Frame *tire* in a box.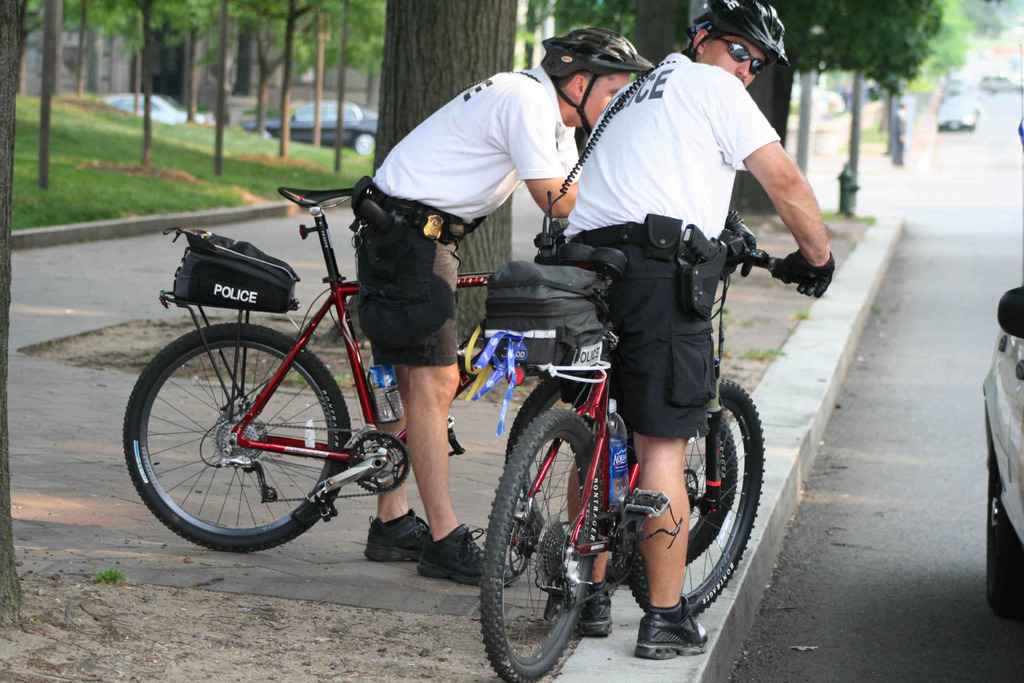
l=986, t=438, r=1023, b=616.
